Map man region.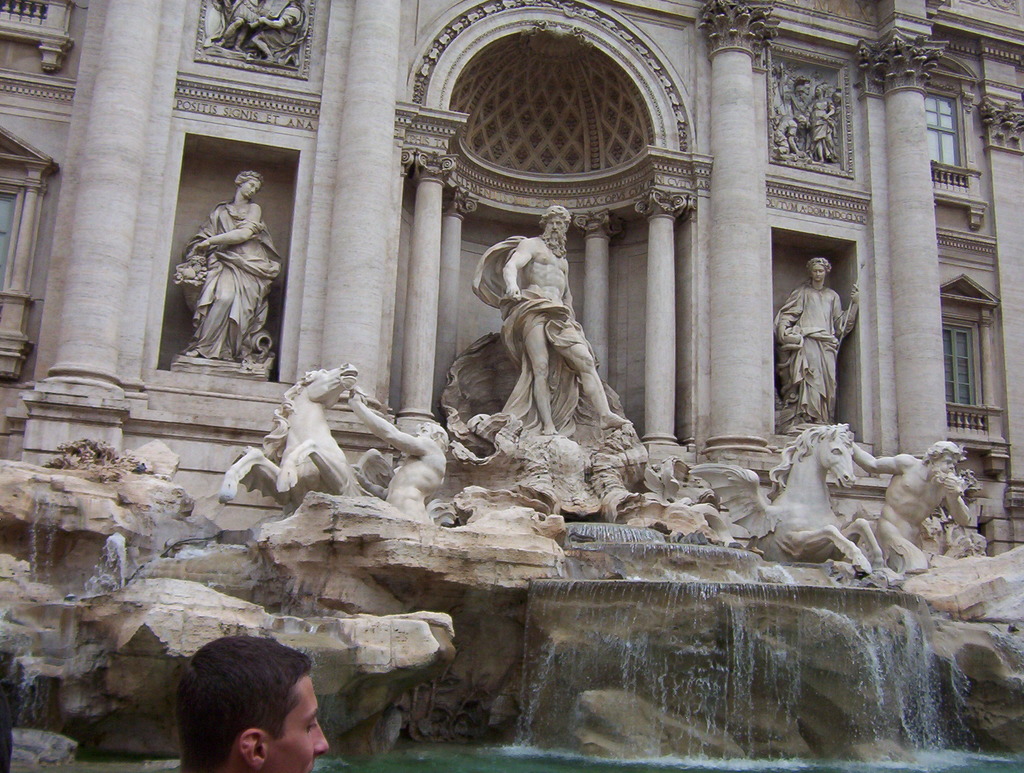
Mapped to bbox=(343, 382, 451, 519).
